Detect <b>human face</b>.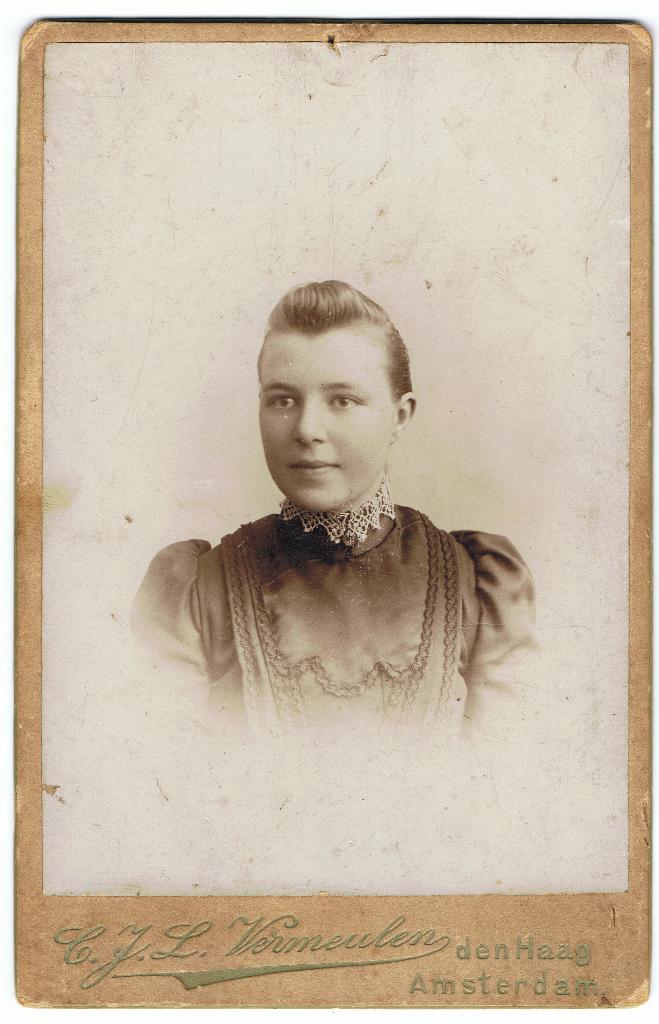
Detected at <bbox>260, 323, 390, 512</bbox>.
